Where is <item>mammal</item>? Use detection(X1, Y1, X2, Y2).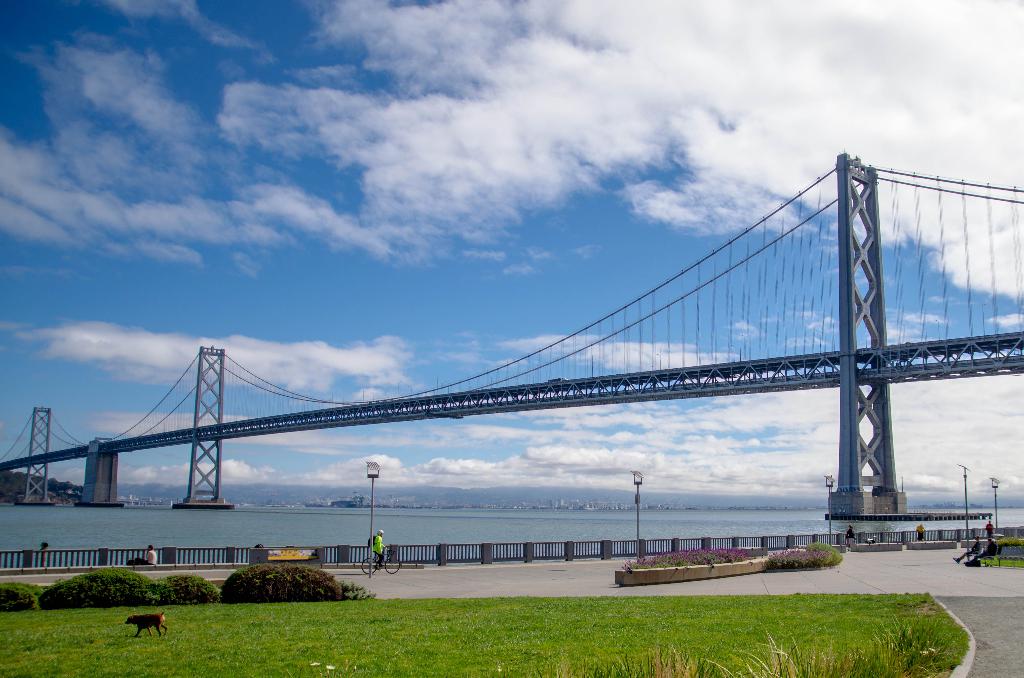
detection(915, 524, 926, 543).
